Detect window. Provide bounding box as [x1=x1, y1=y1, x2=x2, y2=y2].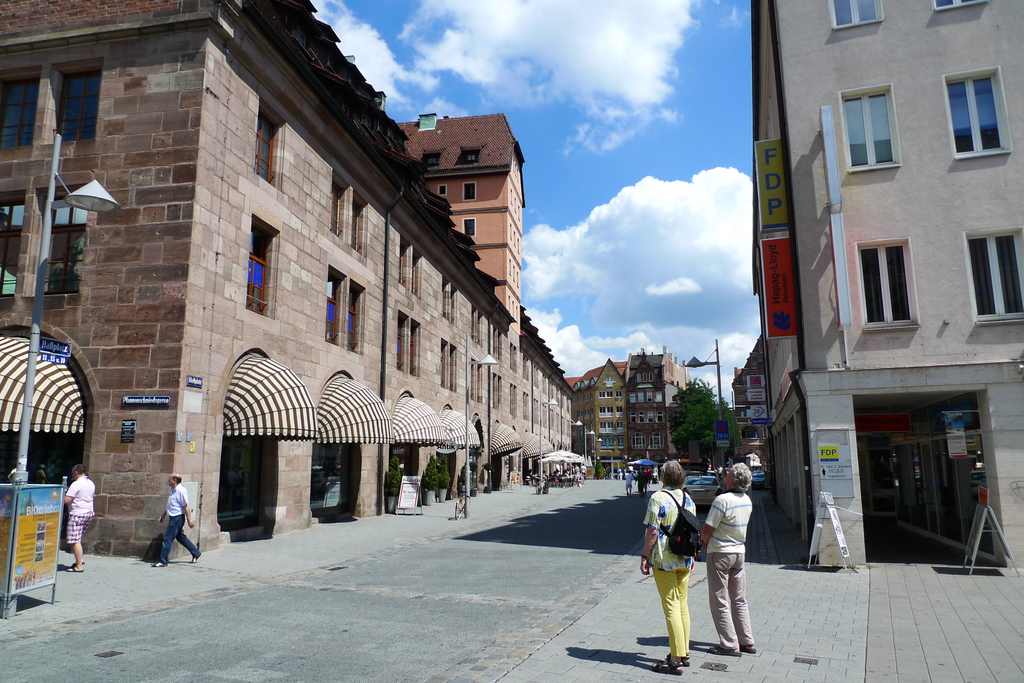
[x1=963, y1=226, x2=1018, y2=312].
